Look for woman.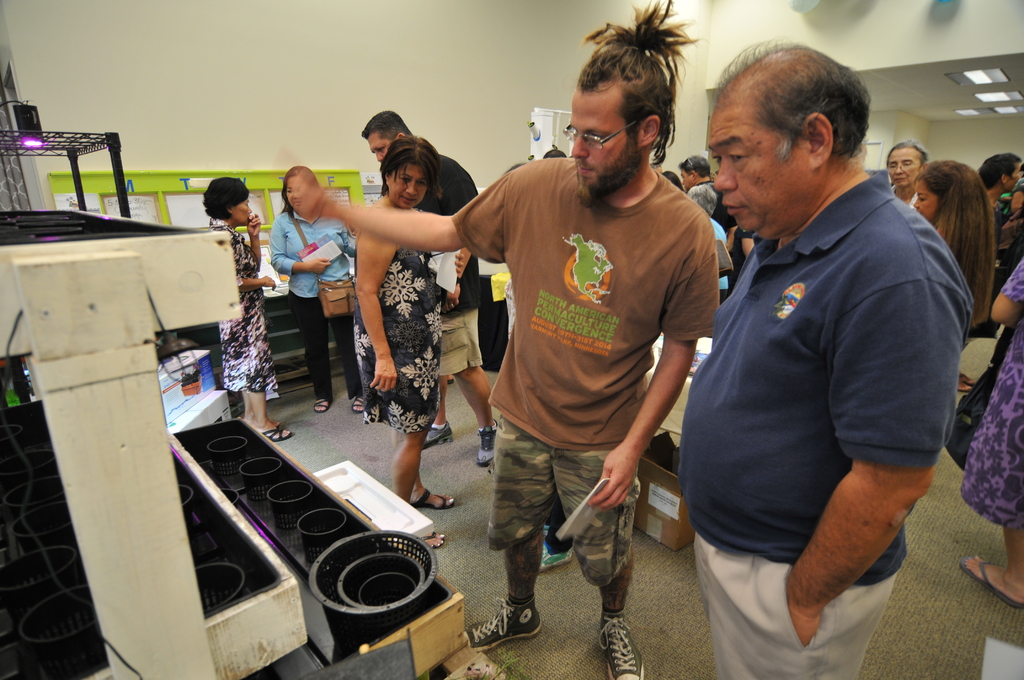
Found: l=902, t=158, r=997, b=336.
